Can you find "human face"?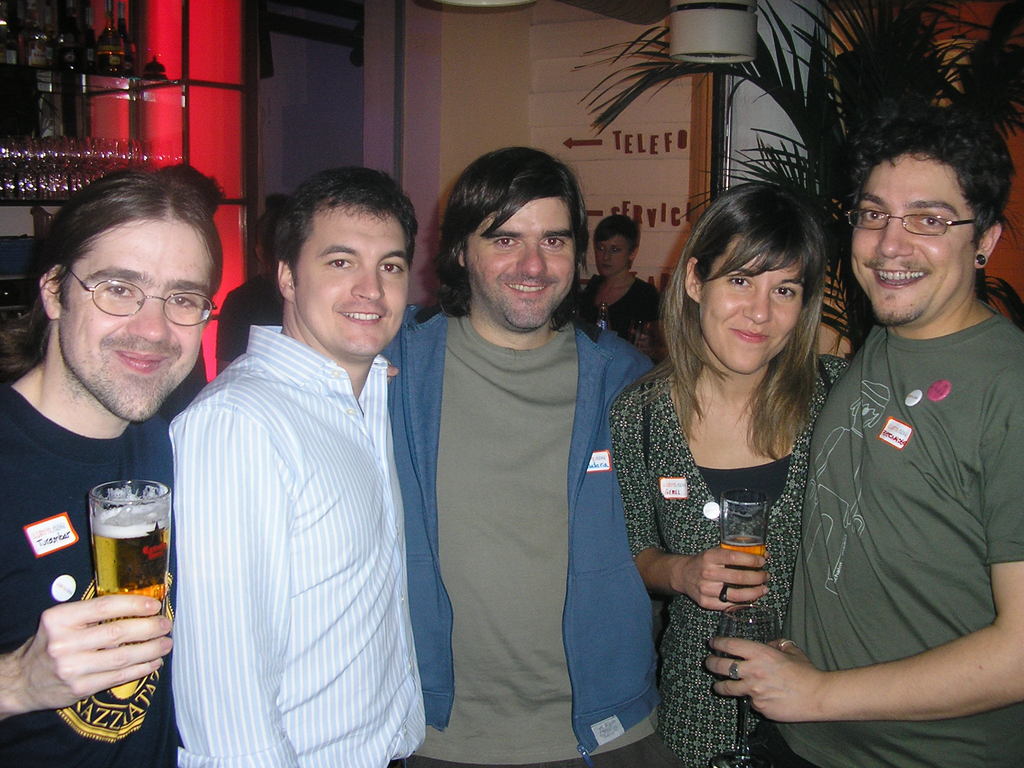
Yes, bounding box: BBox(62, 220, 212, 422).
